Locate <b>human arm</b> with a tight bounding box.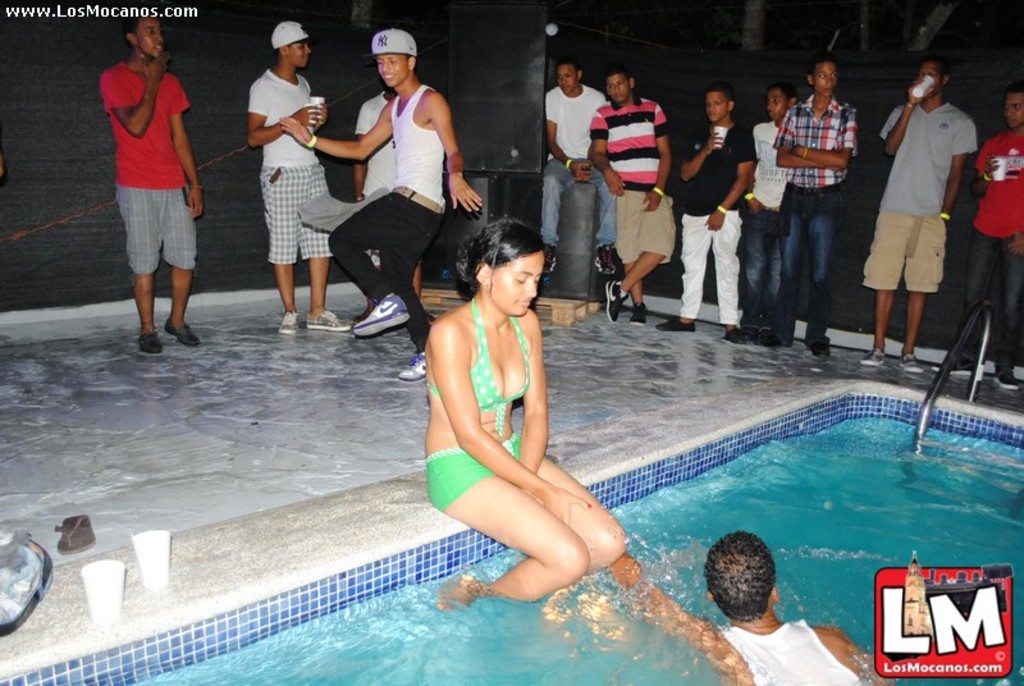
select_region(773, 100, 842, 172).
